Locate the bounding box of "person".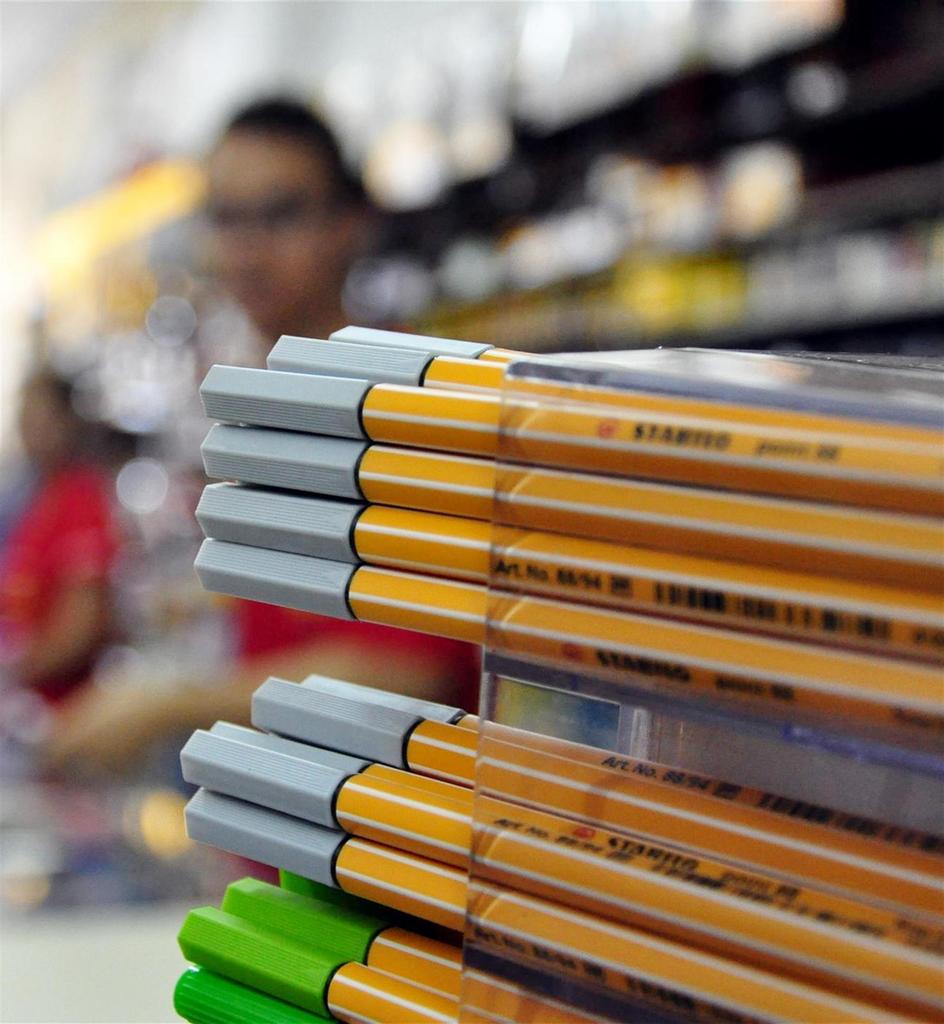
Bounding box: [x1=31, y1=95, x2=482, y2=889].
